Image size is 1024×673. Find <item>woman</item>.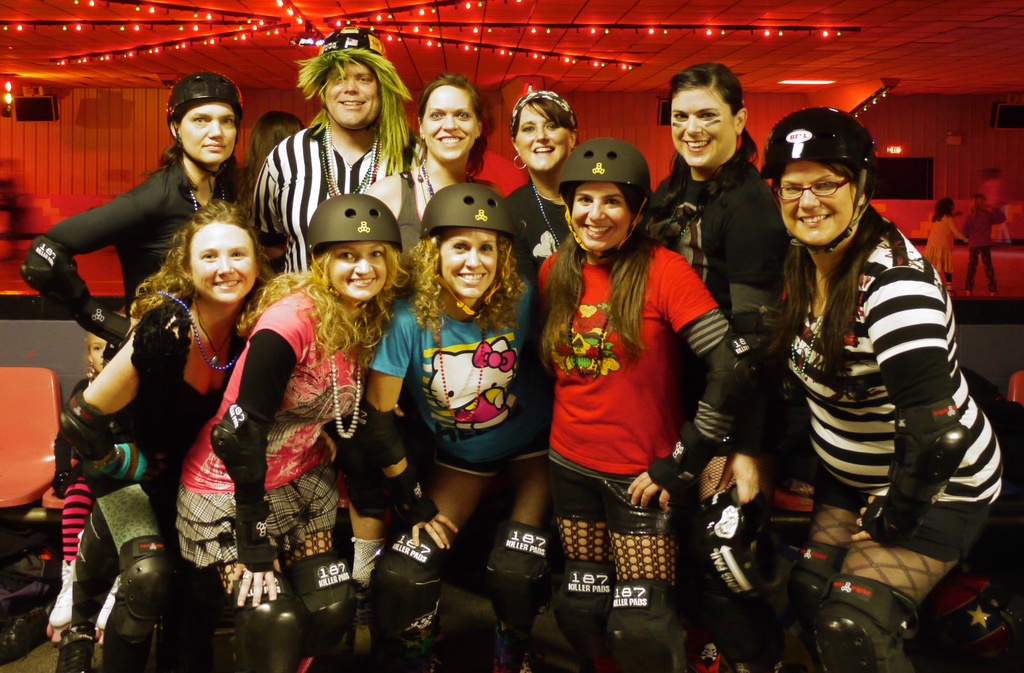
Rect(179, 196, 405, 672).
